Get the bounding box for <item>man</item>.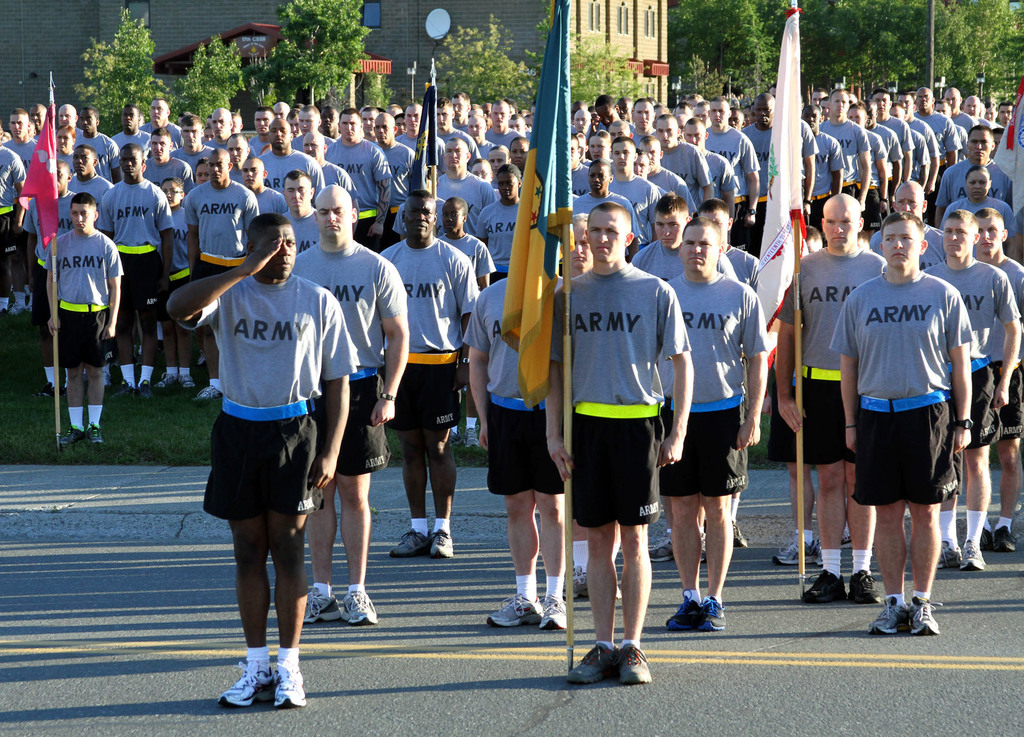
920:202:1023:574.
